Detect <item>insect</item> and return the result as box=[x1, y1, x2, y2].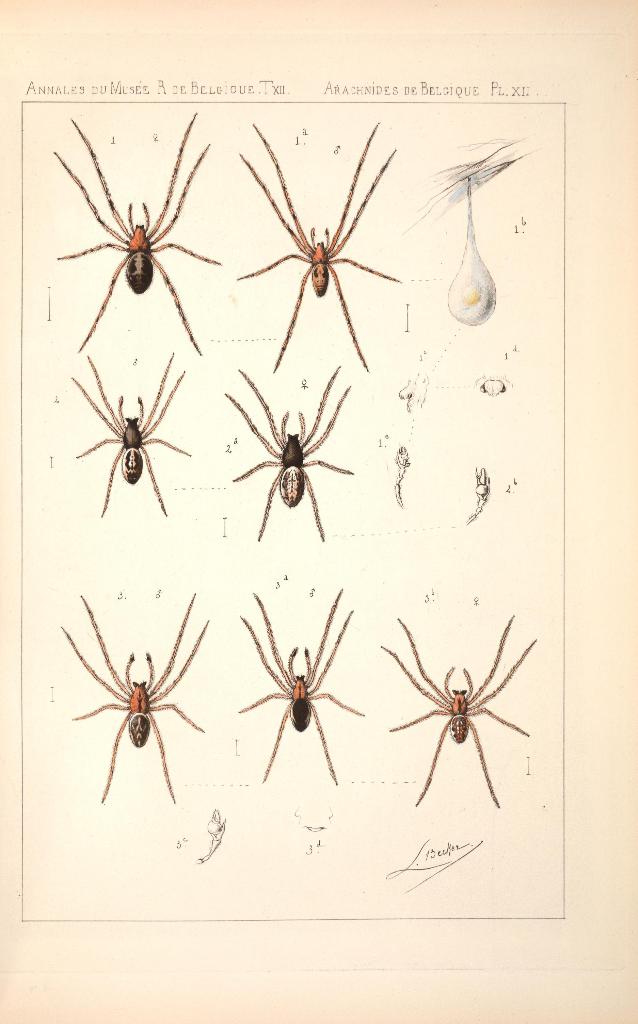
box=[42, 113, 224, 351].
